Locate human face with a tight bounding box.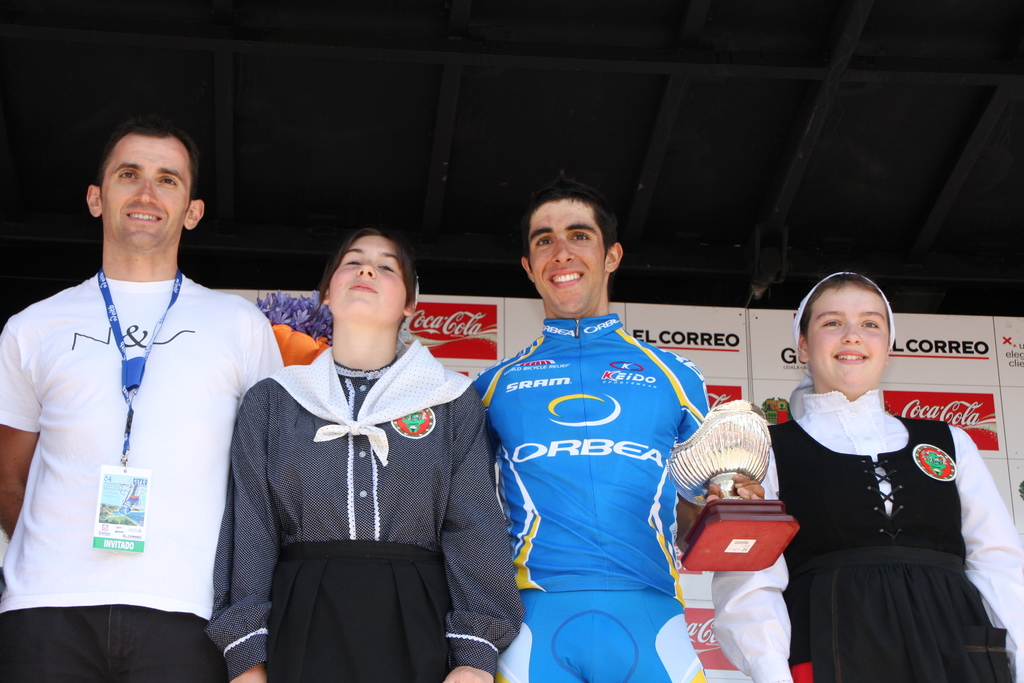
x1=532 y1=197 x2=611 y2=317.
